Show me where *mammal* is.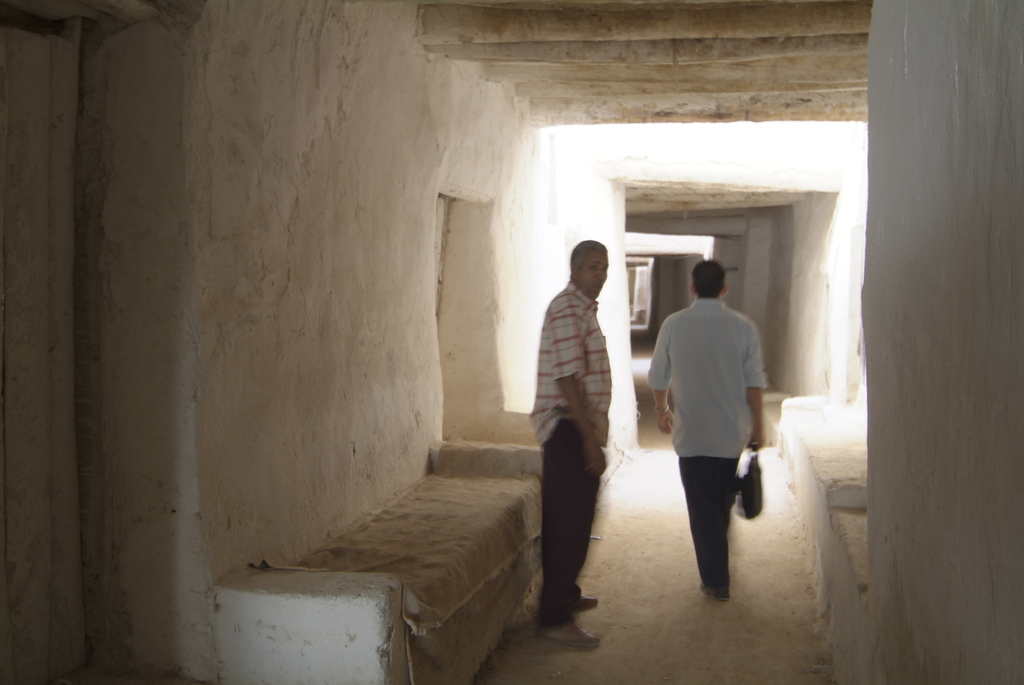
*mammal* is at bbox=(529, 240, 615, 645).
